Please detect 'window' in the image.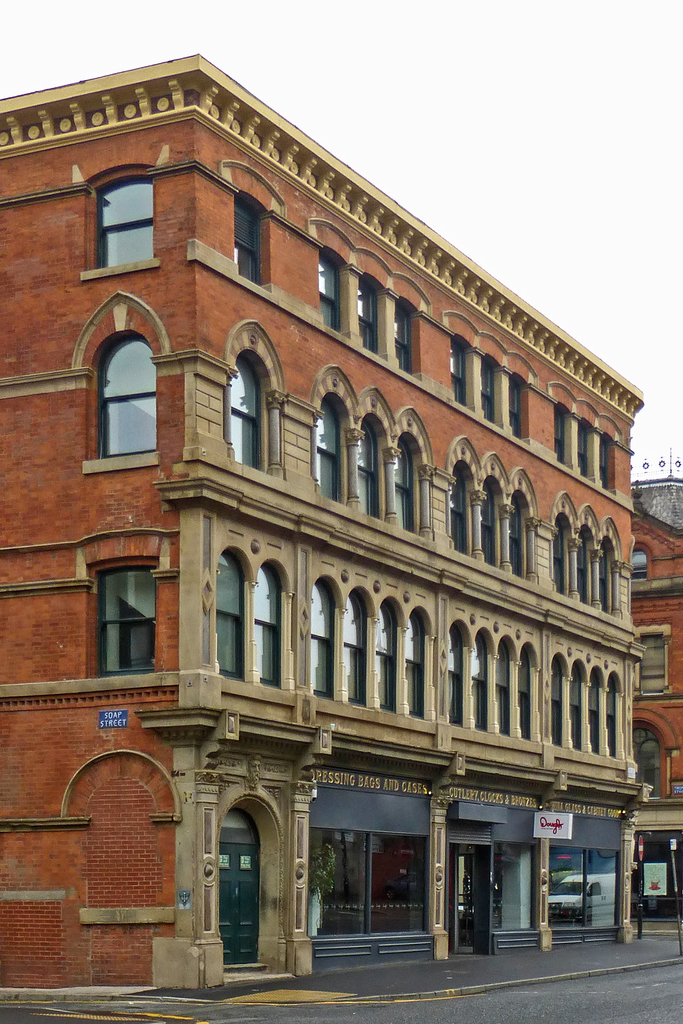
bbox=[352, 389, 392, 524].
